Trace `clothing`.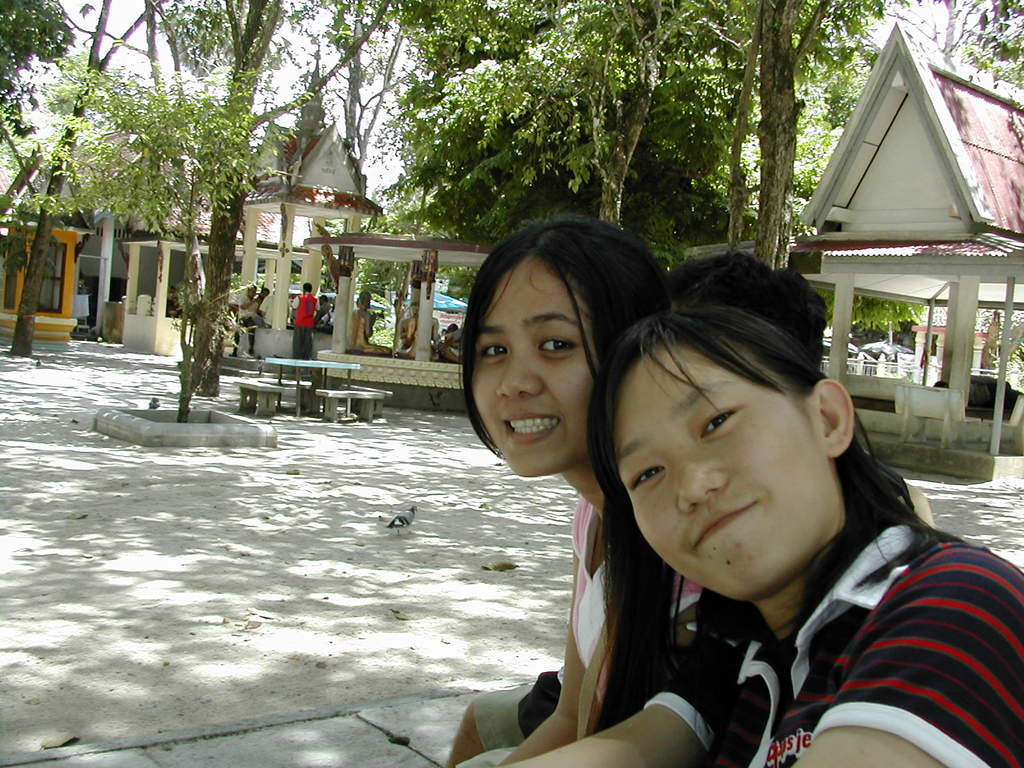
Traced to box=[517, 461, 1023, 756].
